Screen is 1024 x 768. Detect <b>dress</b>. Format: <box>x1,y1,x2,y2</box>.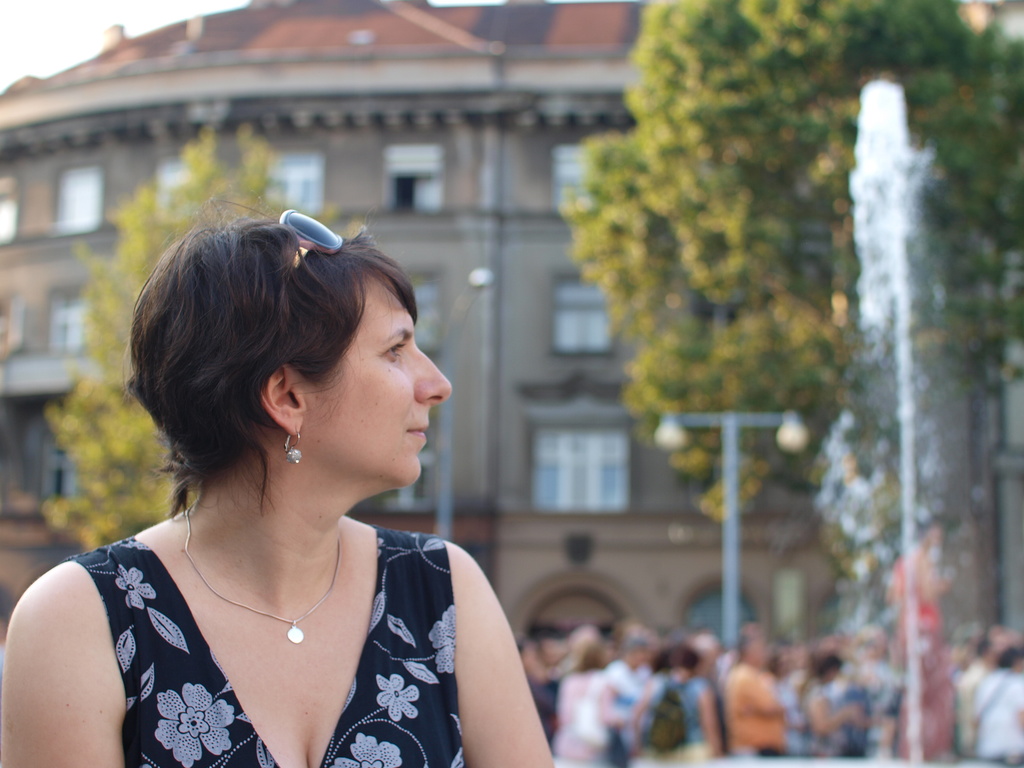
<box>71,528,457,767</box>.
